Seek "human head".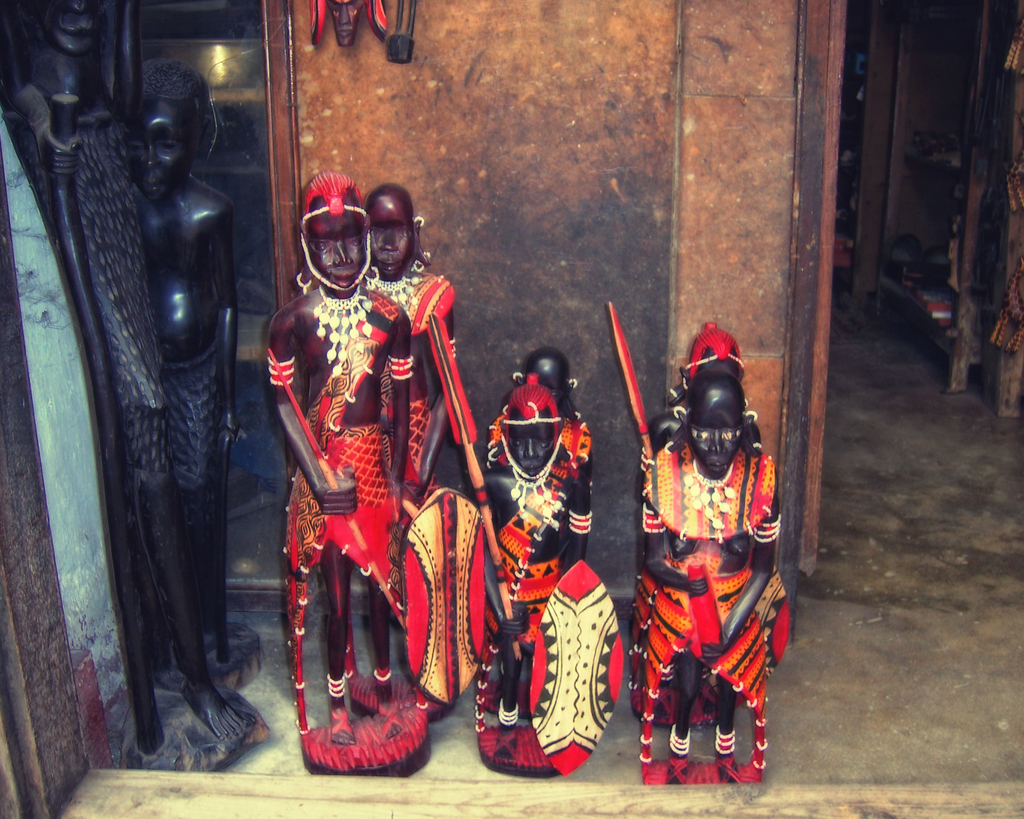
select_region(44, 0, 104, 50).
